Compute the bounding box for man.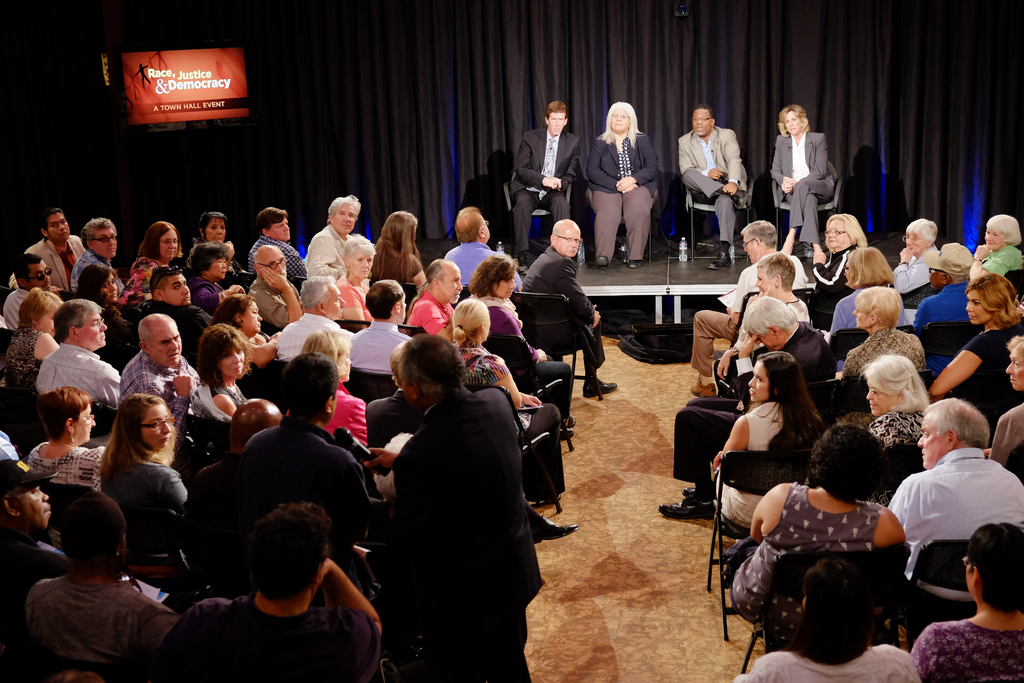
bbox=[915, 238, 973, 368].
